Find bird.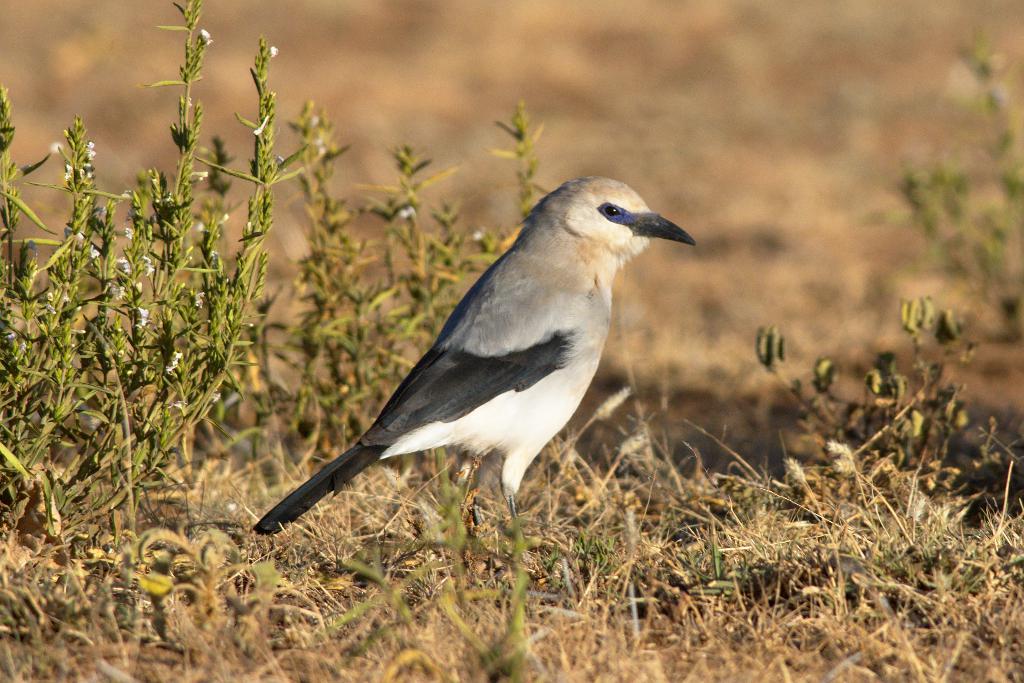
l=248, t=174, r=696, b=539.
